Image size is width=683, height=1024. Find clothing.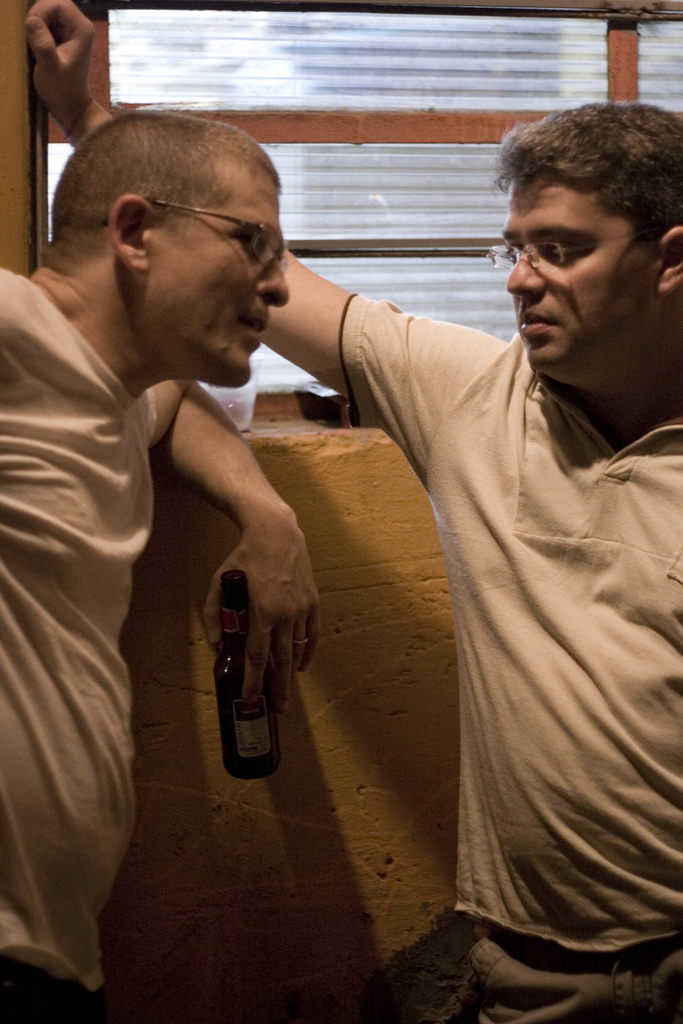
<box>0,271,154,1023</box>.
